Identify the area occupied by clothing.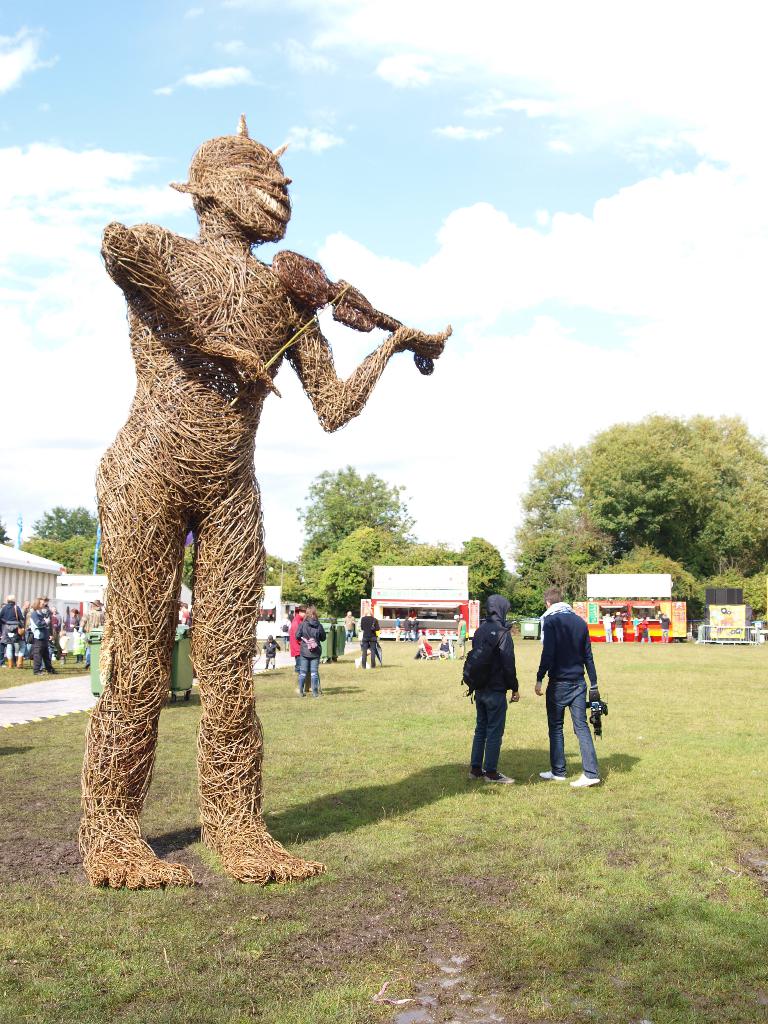
Area: select_region(435, 638, 449, 655).
